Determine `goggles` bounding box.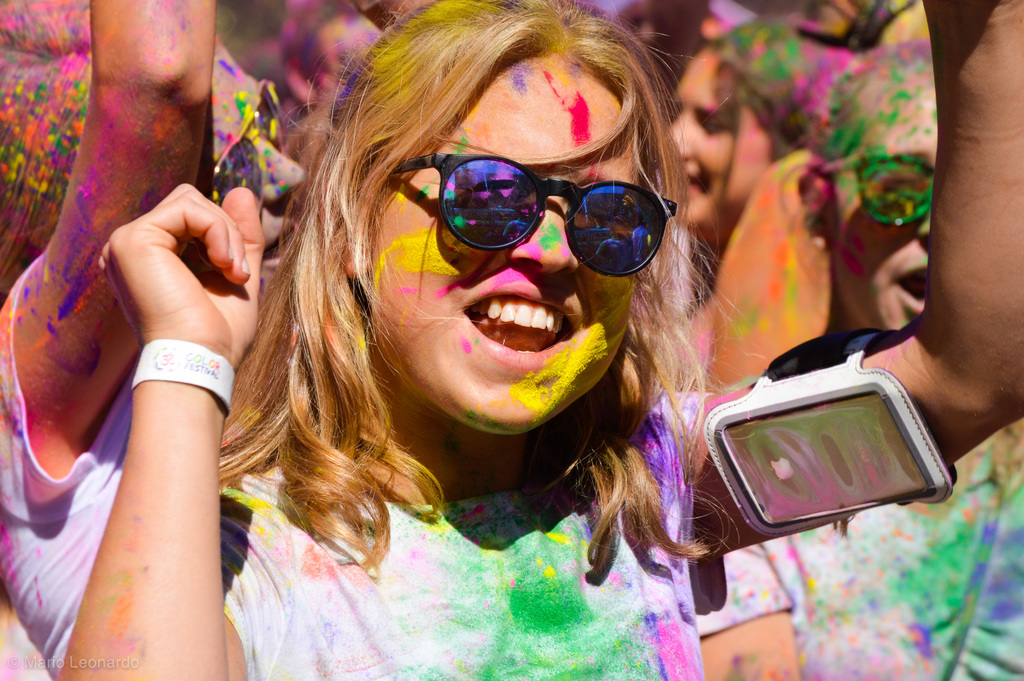
Determined: box(402, 141, 676, 272).
